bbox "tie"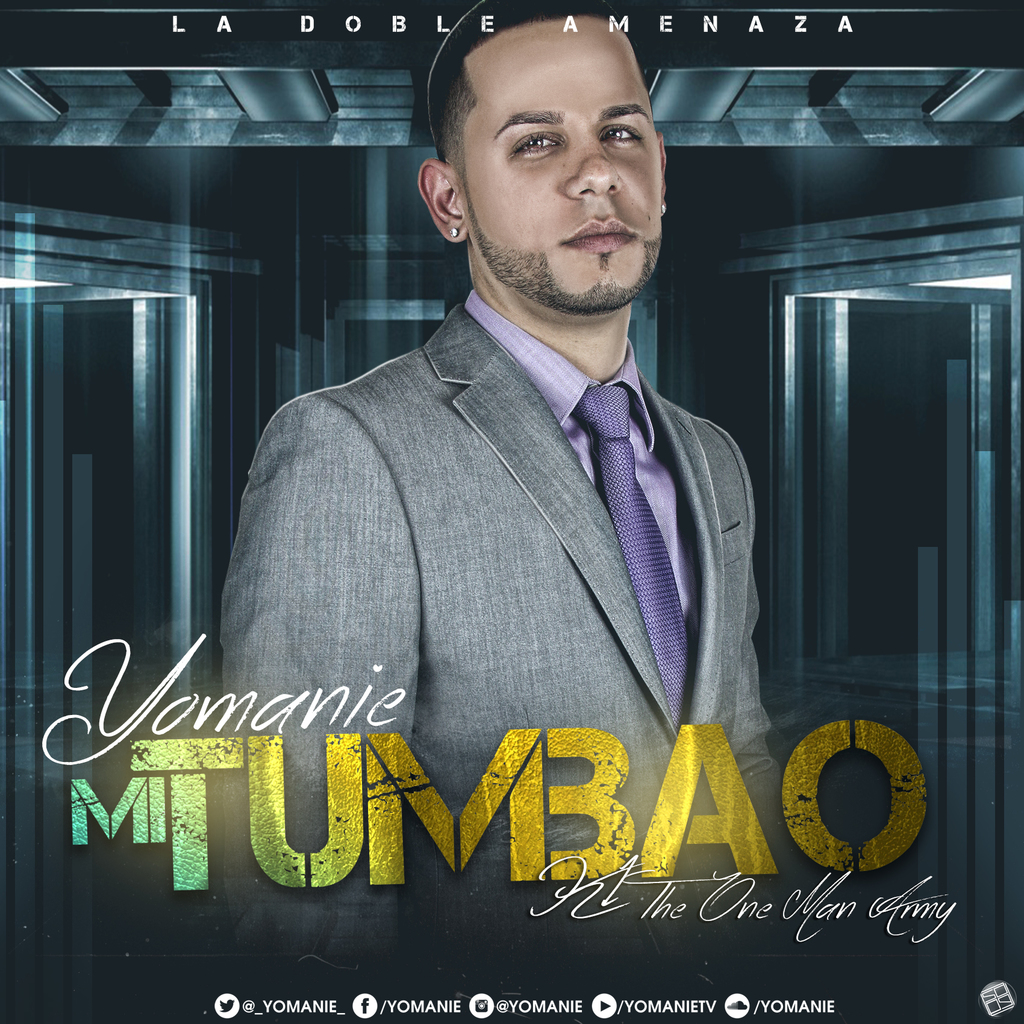
<region>575, 384, 703, 745</region>
